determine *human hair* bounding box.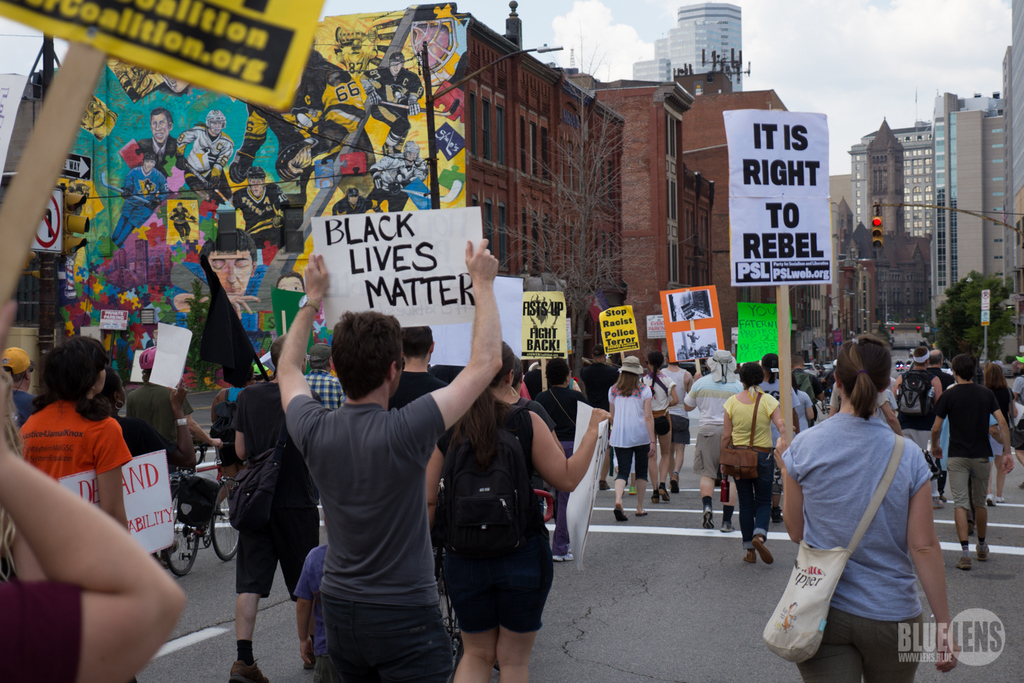
Determined: l=401, t=141, r=422, b=162.
